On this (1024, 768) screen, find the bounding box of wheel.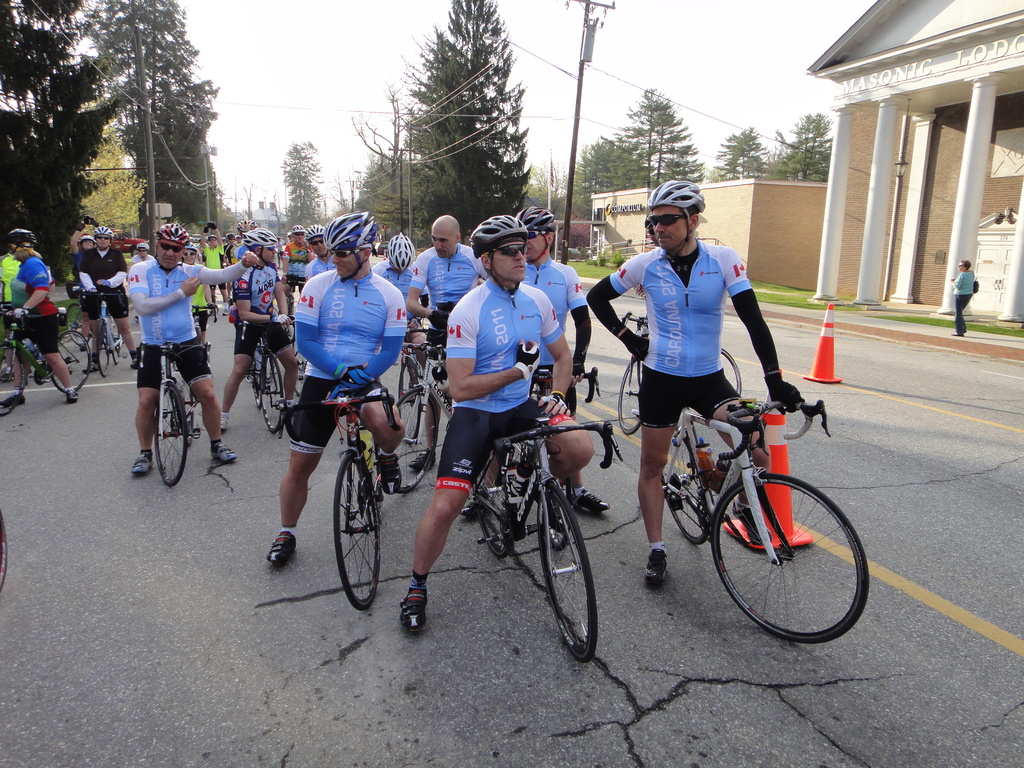
Bounding box: [x1=382, y1=387, x2=442, y2=492].
